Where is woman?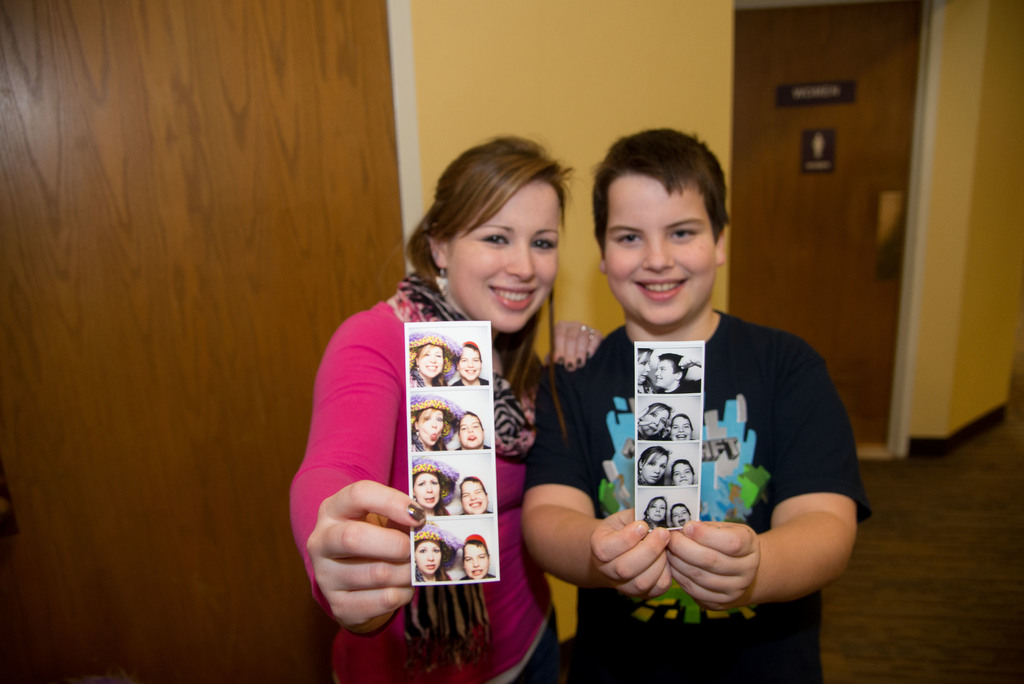
[left=411, top=456, right=460, bottom=516].
